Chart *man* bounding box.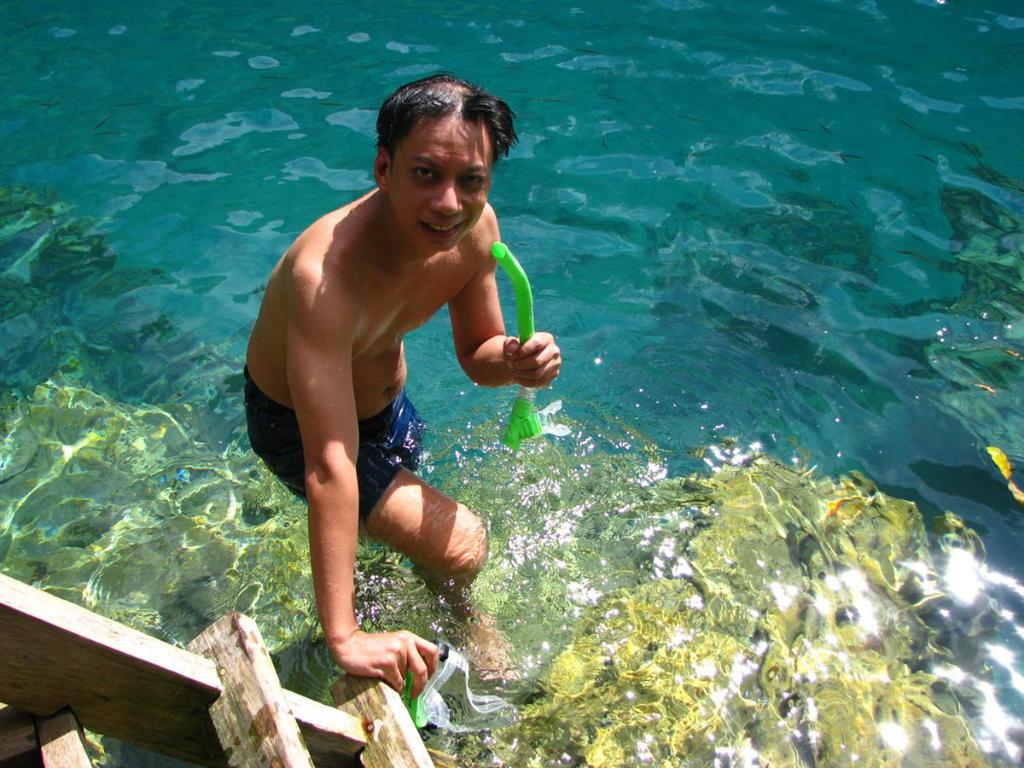
Charted: 240,73,562,695.
